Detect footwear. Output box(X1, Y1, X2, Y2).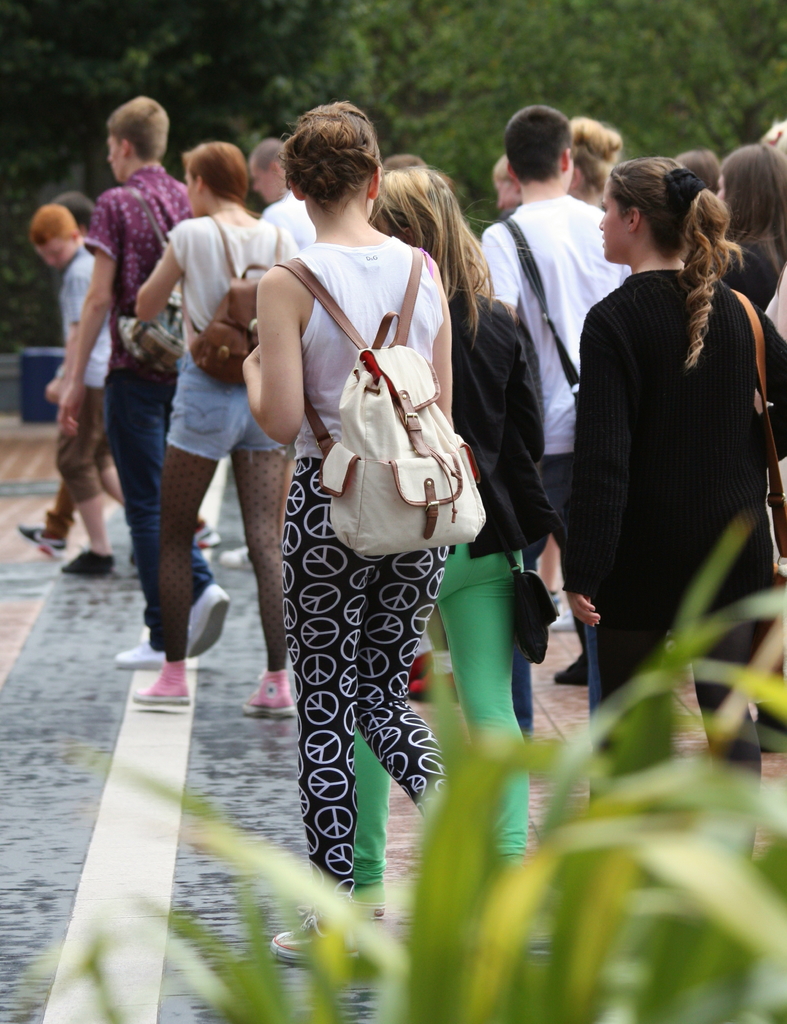
box(194, 516, 223, 547).
